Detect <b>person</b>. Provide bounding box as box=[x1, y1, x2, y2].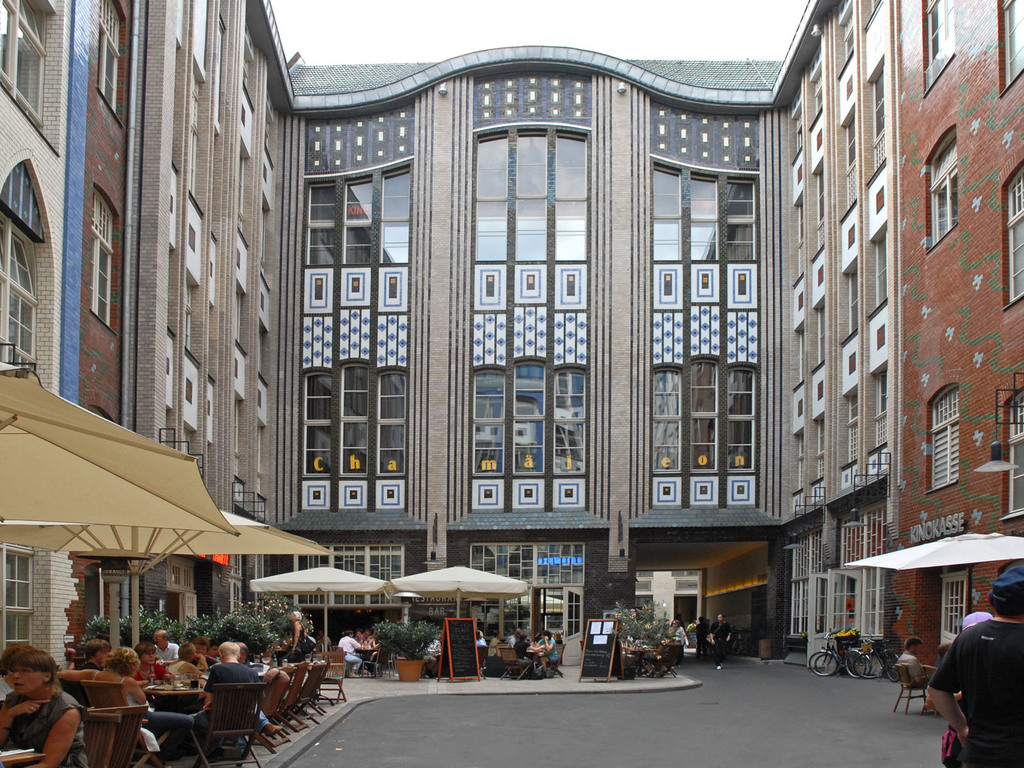
box=[339, 625, 369, 679].
